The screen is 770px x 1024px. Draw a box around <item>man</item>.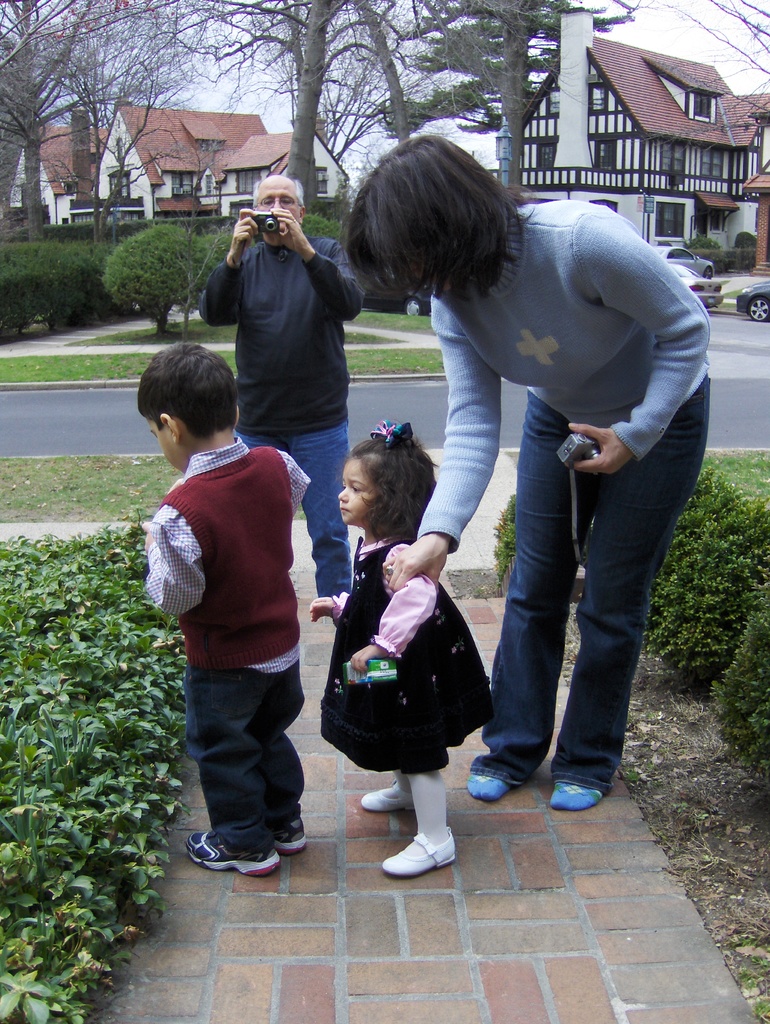
(x1=195, y1=168, x2=367, y2=603).
